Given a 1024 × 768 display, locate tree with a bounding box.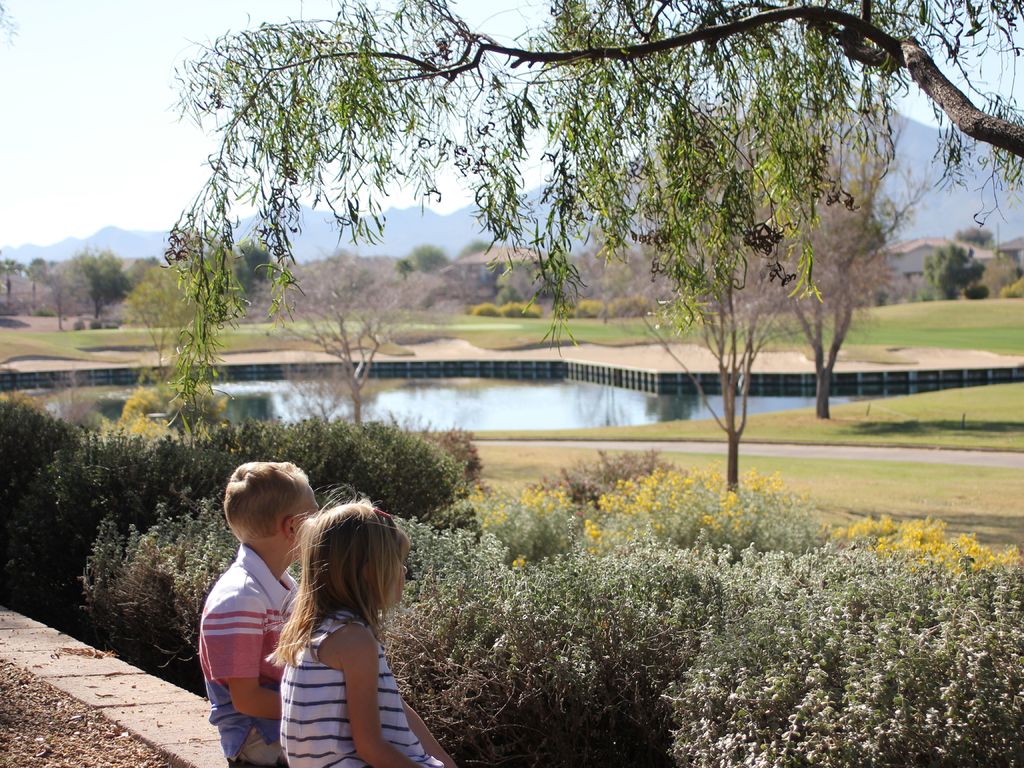
Located: (954,223,990,250).
